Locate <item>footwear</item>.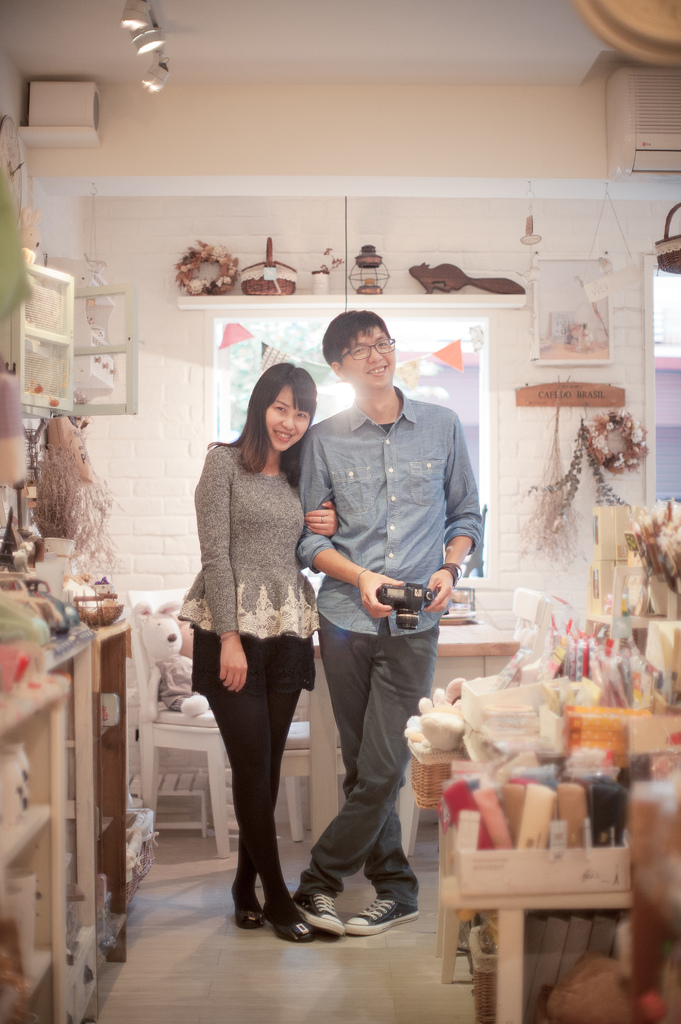
Bounding box: 293, 882, 348, 938.
